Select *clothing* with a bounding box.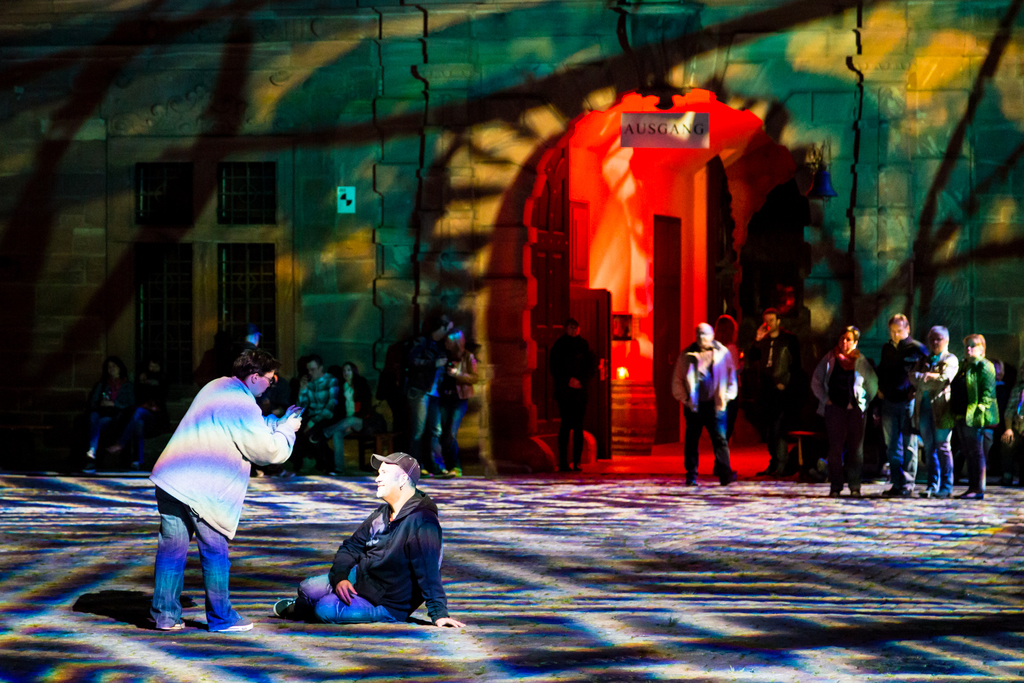
x1=407, y1=340, x2=456, y2=460.
